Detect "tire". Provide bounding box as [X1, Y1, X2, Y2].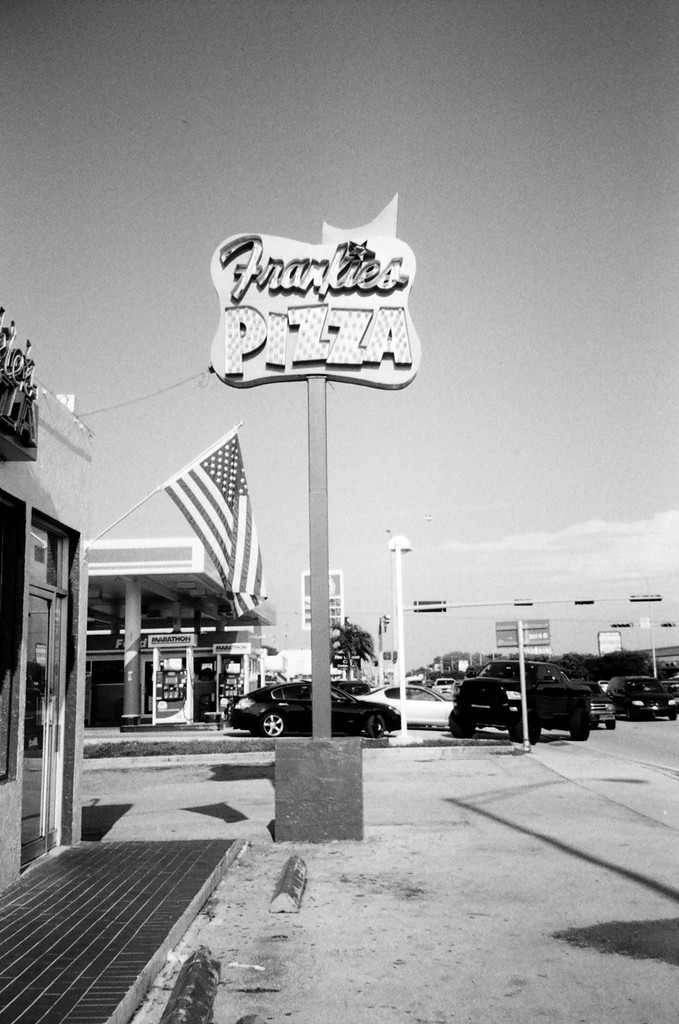
[570, 719, 590, 740].
